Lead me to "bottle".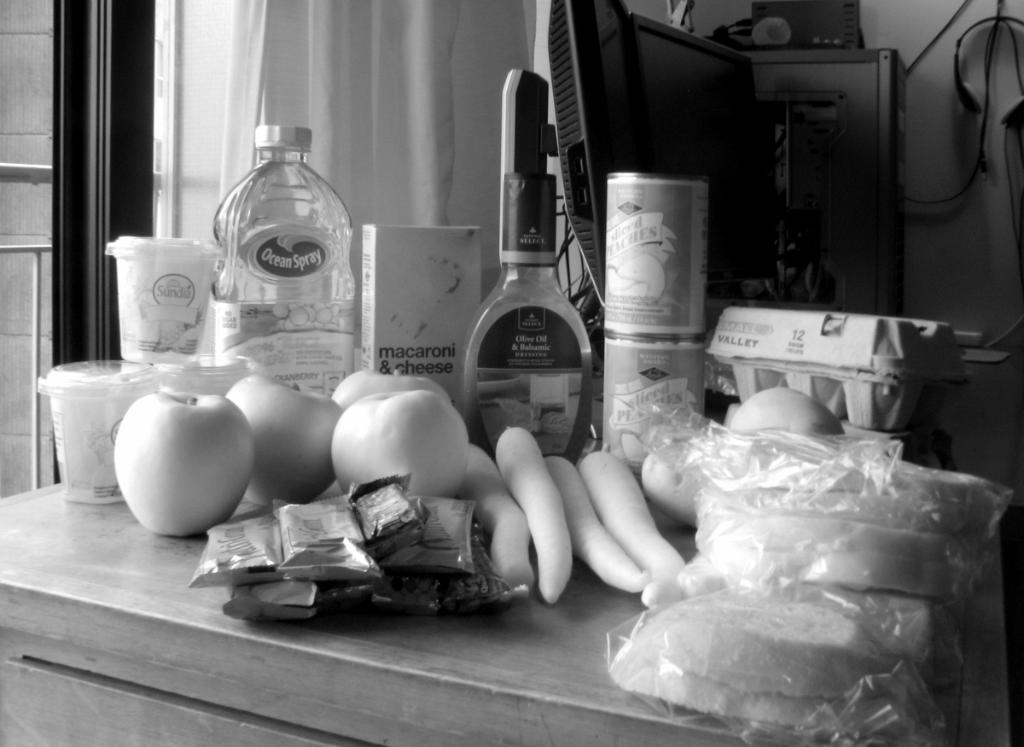
Lead to {"x1": 200, "y1": 120, "x2": 362, "y2": 367}.
